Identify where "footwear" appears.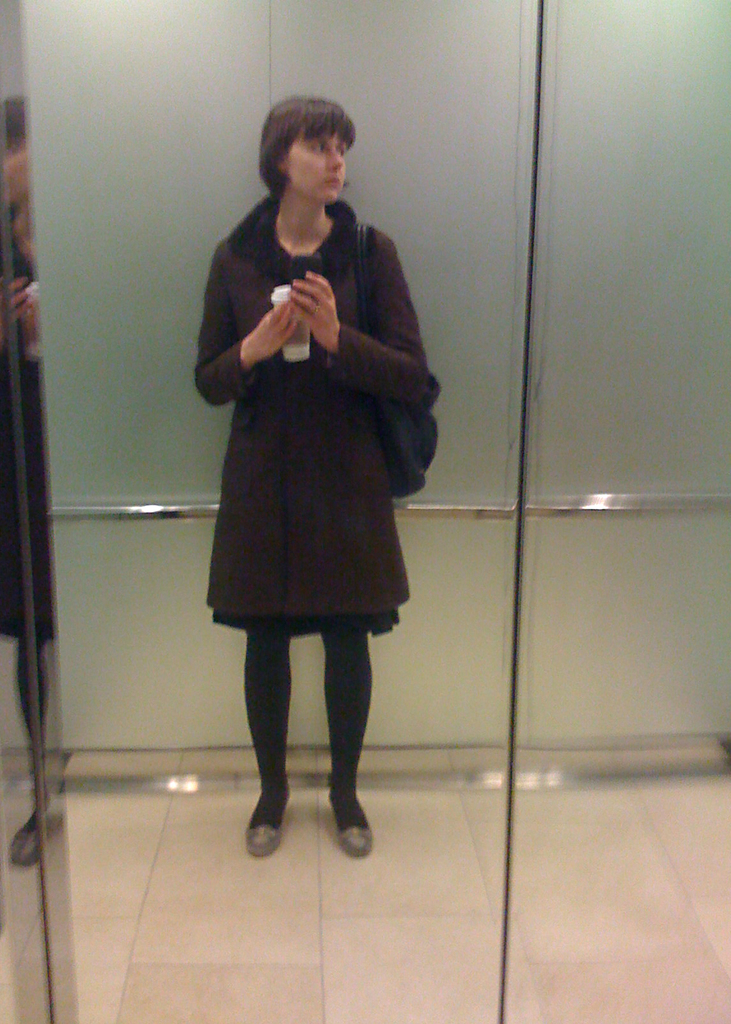
Appears at 246/787/290/858.
